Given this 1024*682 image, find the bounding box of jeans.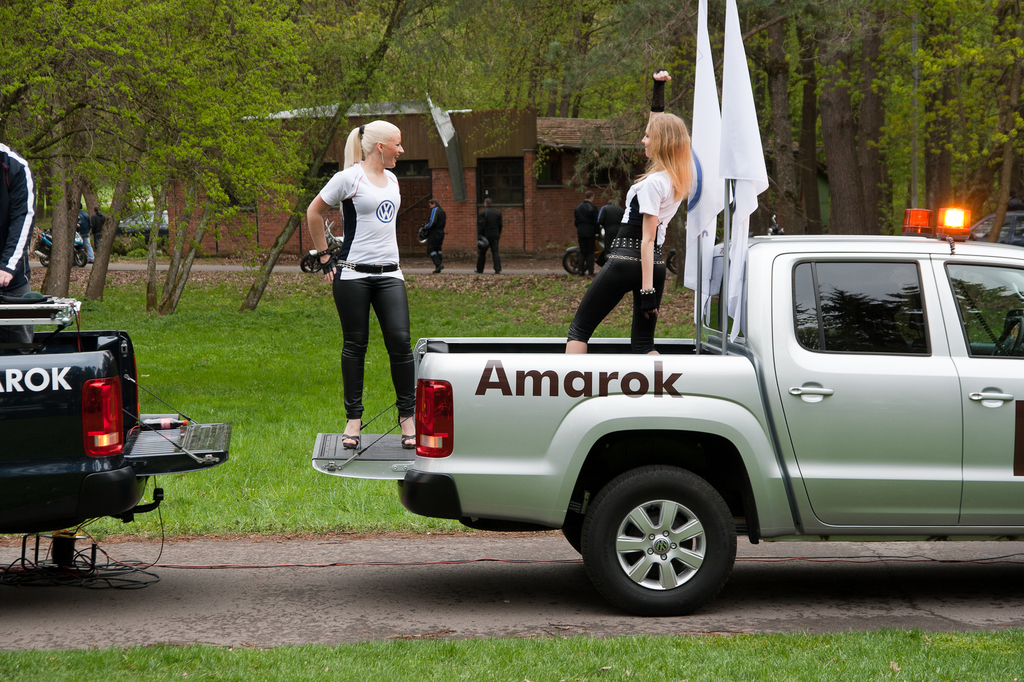
565/256/666/354.
